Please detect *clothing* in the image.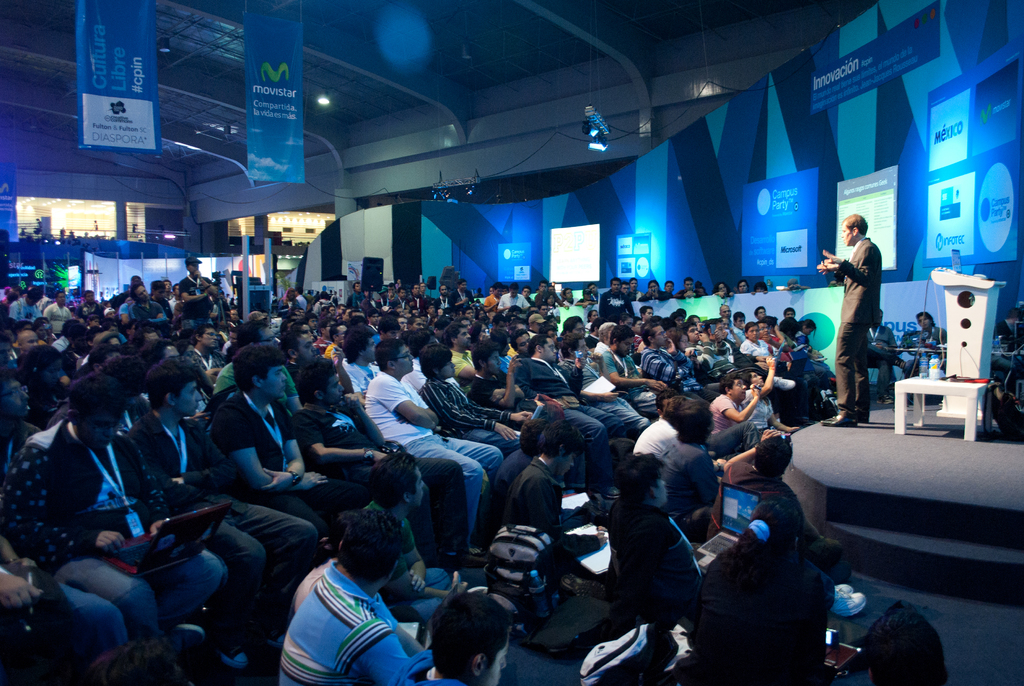
{"left": 216, "top": 388, "right": 355, "bottom": 525}.
